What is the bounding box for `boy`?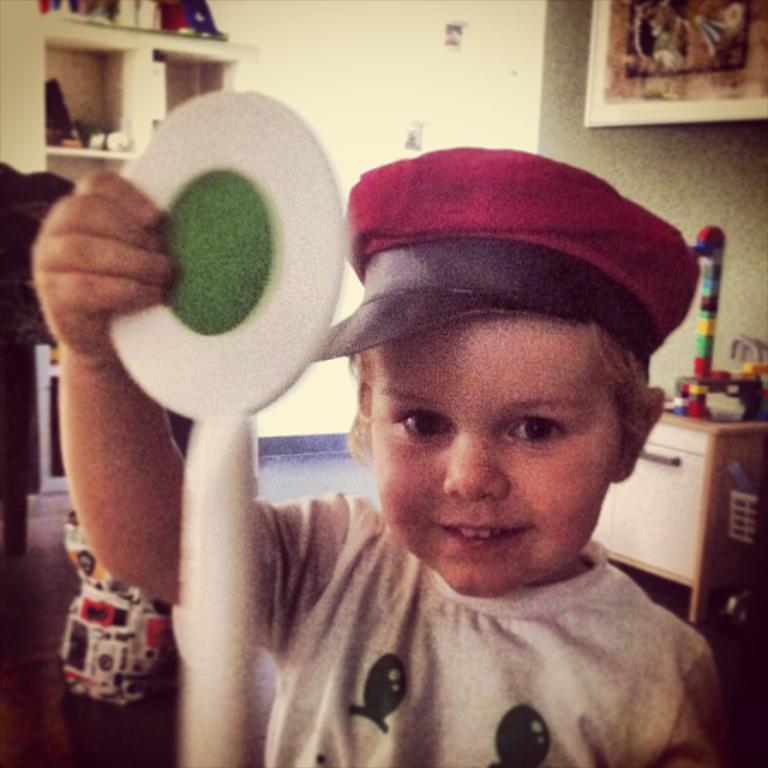
l=173, t=158, r=727, b=756.
